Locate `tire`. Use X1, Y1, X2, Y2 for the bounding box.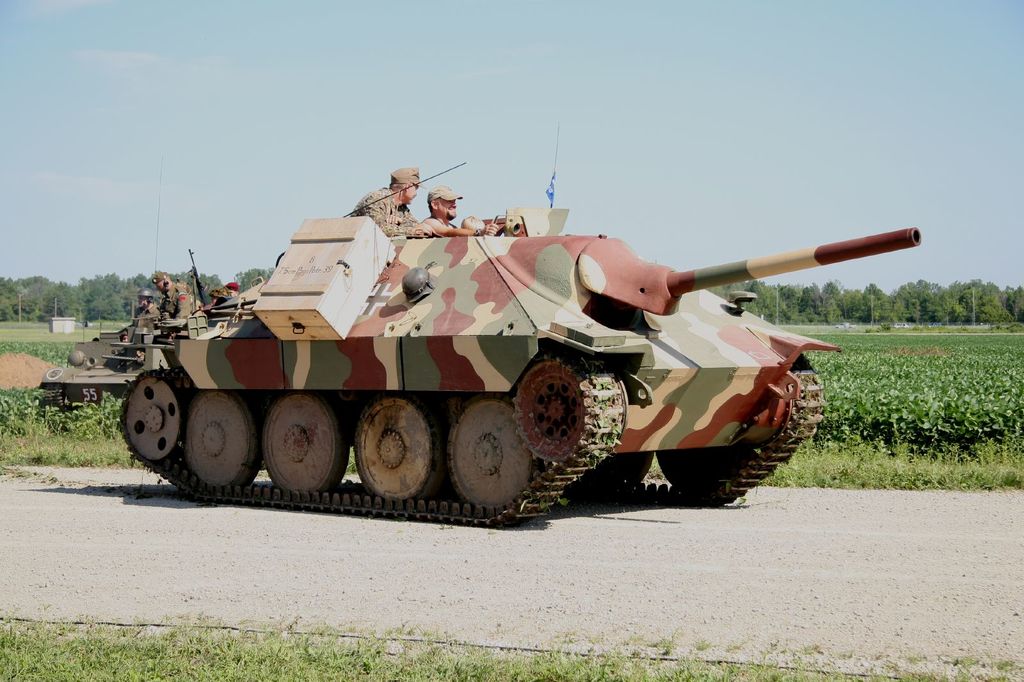
653, 448, 751, 485.
